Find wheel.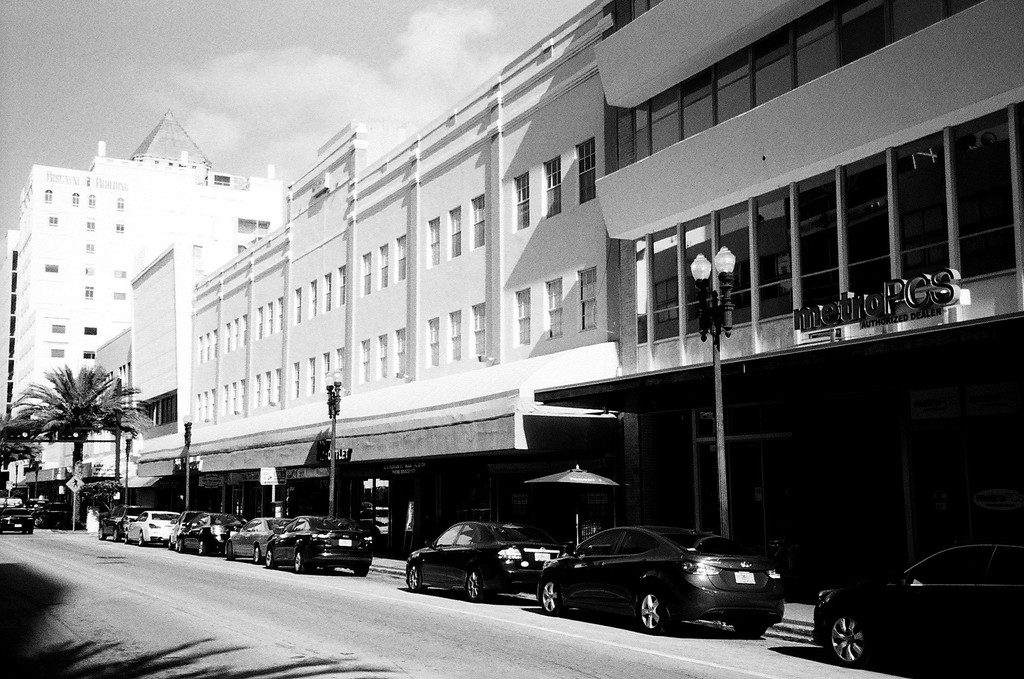
rect(115, 526, 120, 541).
